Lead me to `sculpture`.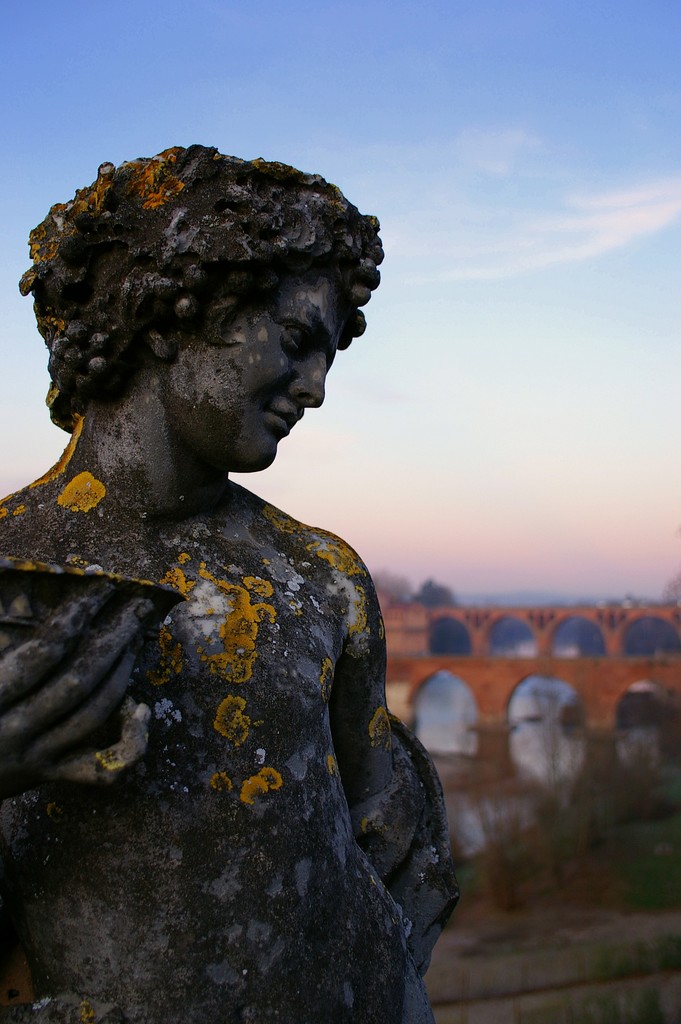
Lead to x1=28 y1=138 x2=472 y2=1015.
